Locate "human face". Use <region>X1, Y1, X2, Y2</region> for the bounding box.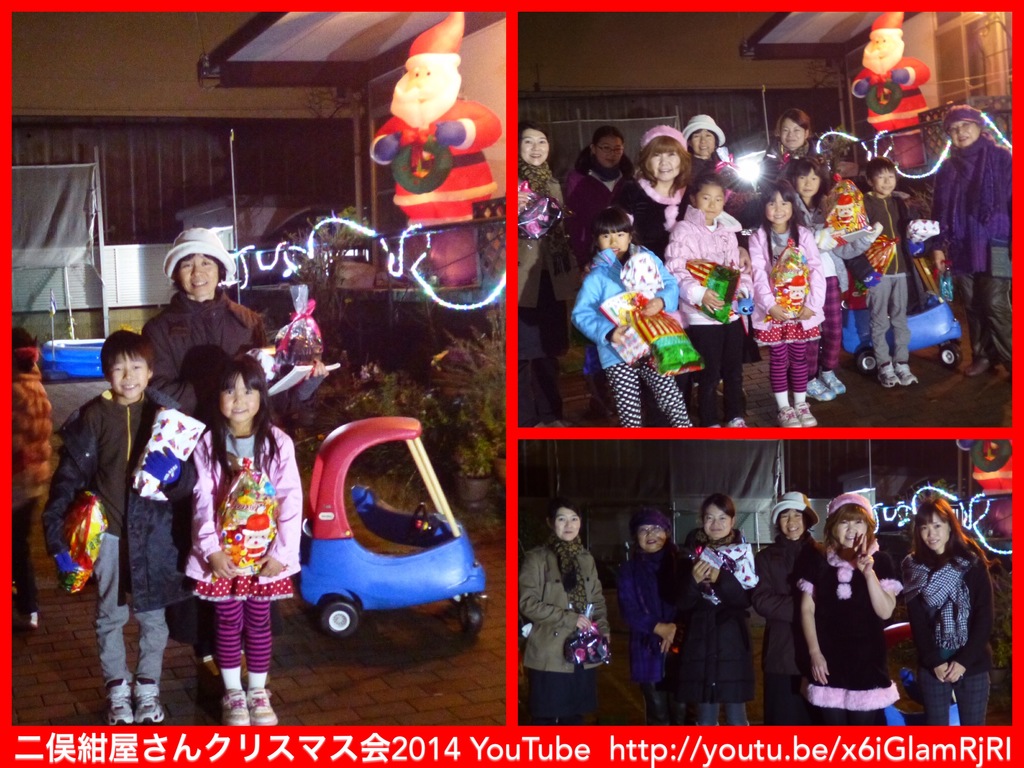
<region>779, 511, 805, 540</region>.
